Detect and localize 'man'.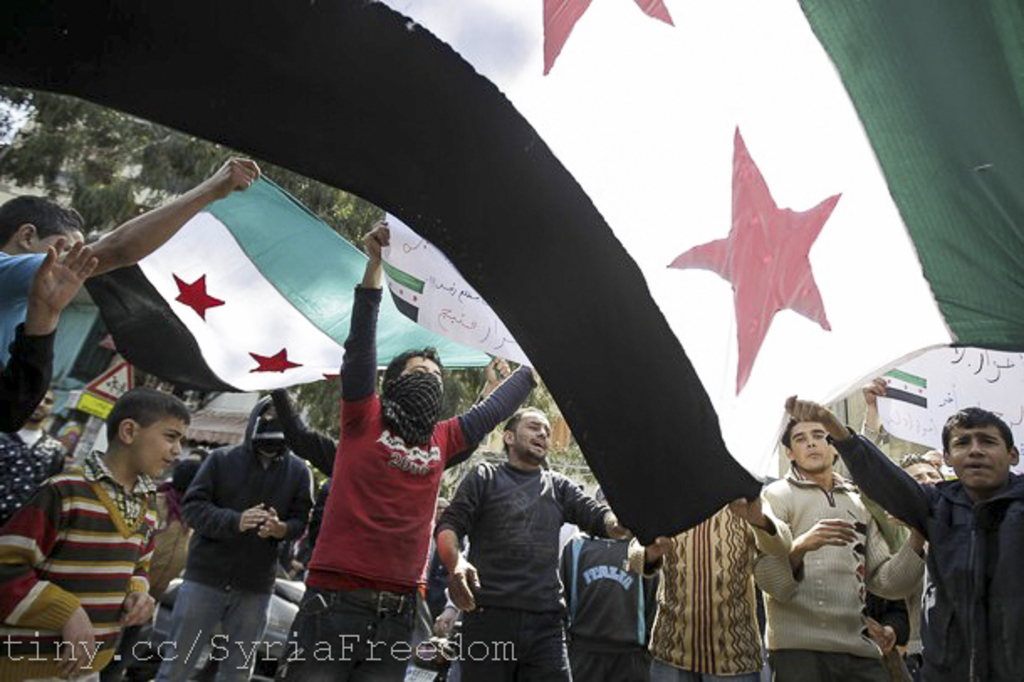
Localized at {"x1": 441, "y1": 398, "x2": 596, "y2": 665}.
